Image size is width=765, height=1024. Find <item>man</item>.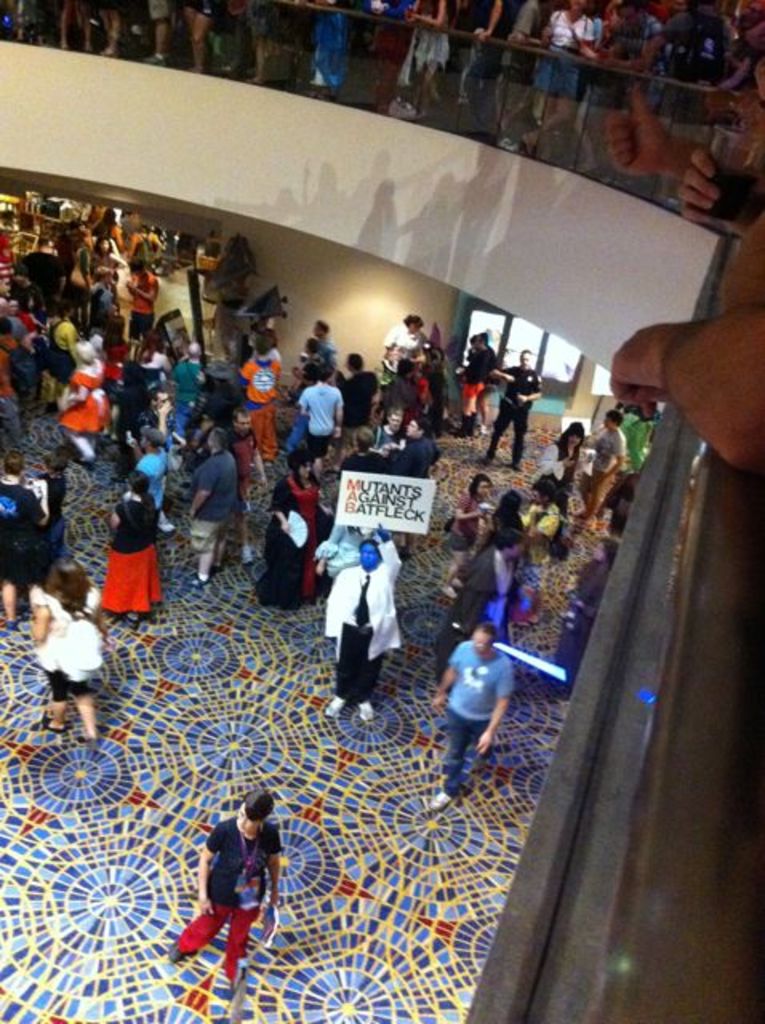
(471,6,511,138).
